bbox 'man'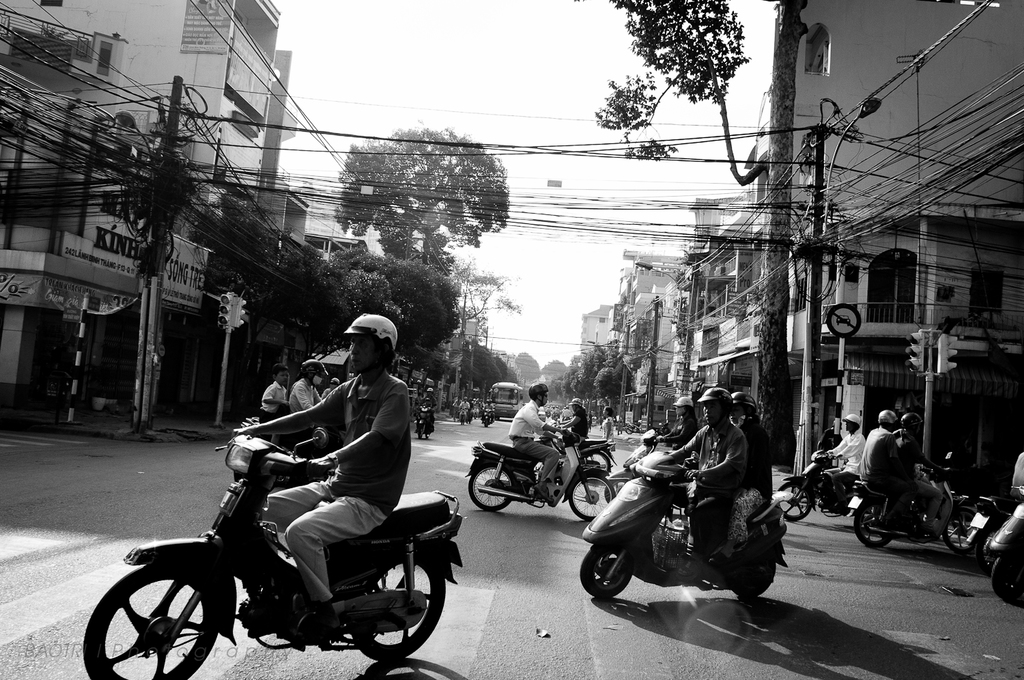
<box>823,412,866,508</box>
